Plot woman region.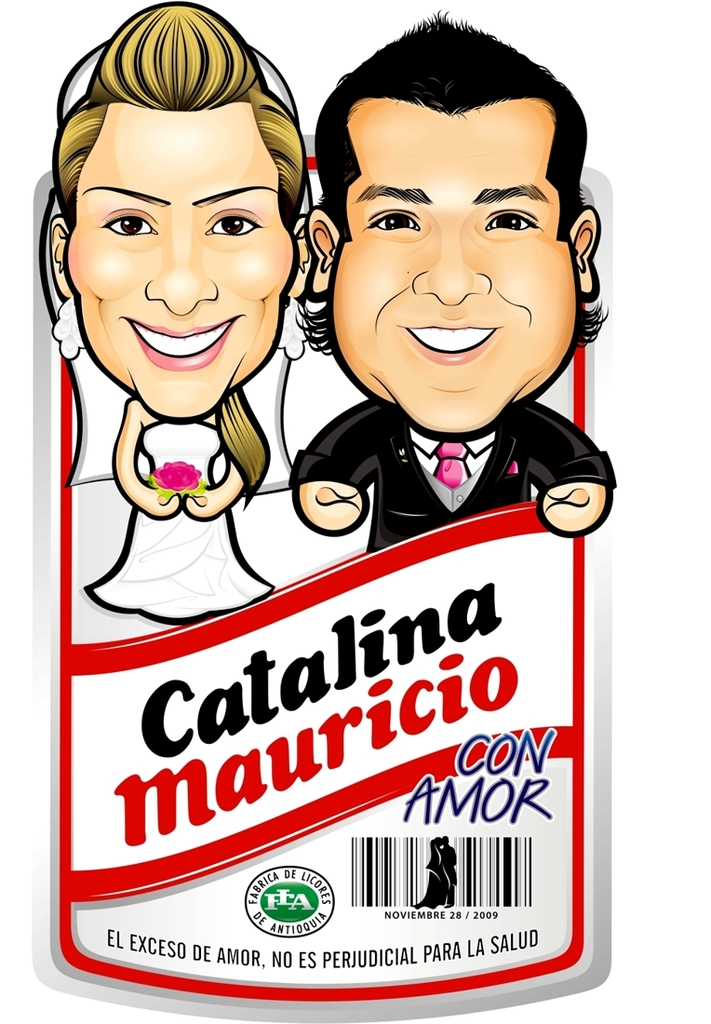
Plotted at [x1=25, y1=19, x2=329, y2=609].
